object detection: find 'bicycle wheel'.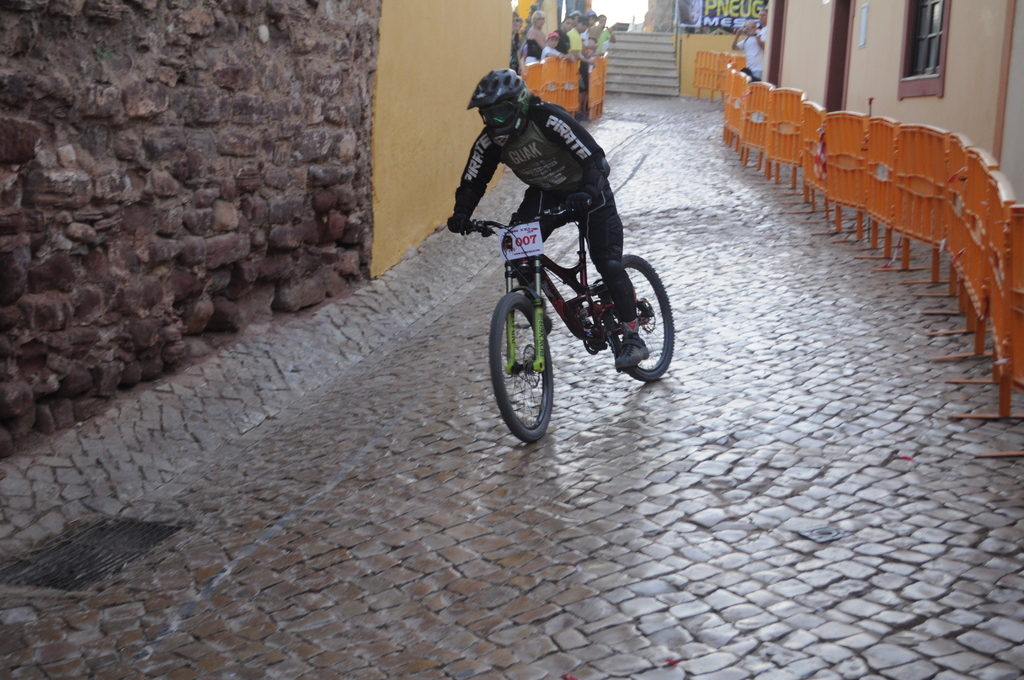
region(599, 257, 675, 376).
